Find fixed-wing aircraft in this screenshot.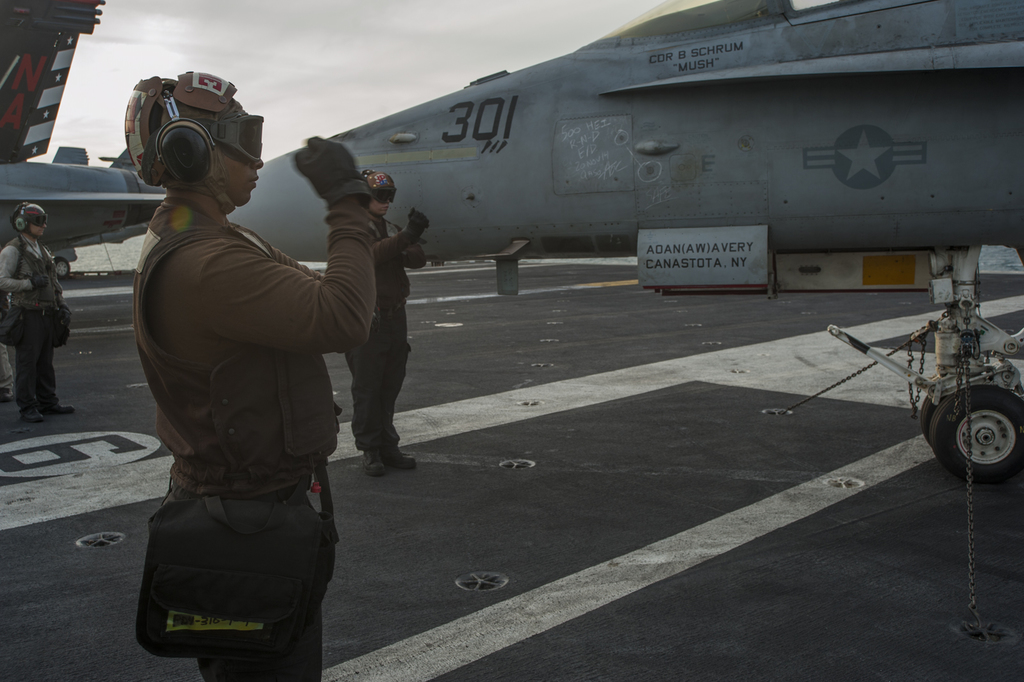
The bounding box for fixed-wing aircraft is (x1=227, y1=0, x2=1023, y2=483).
